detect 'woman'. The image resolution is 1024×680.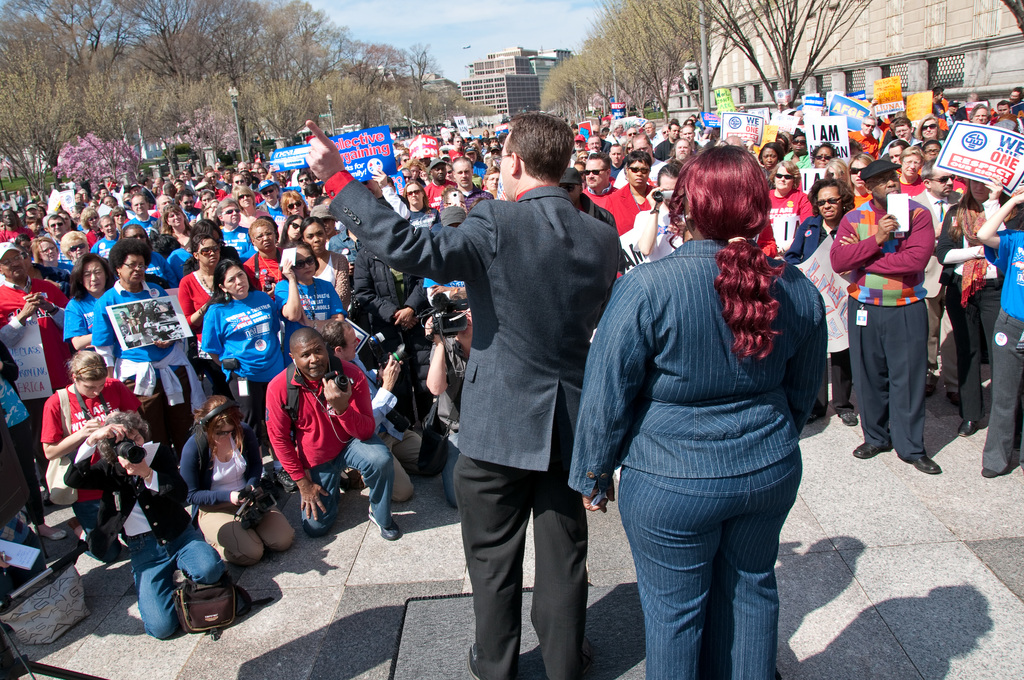
box=[161, 204, 195, 253].
